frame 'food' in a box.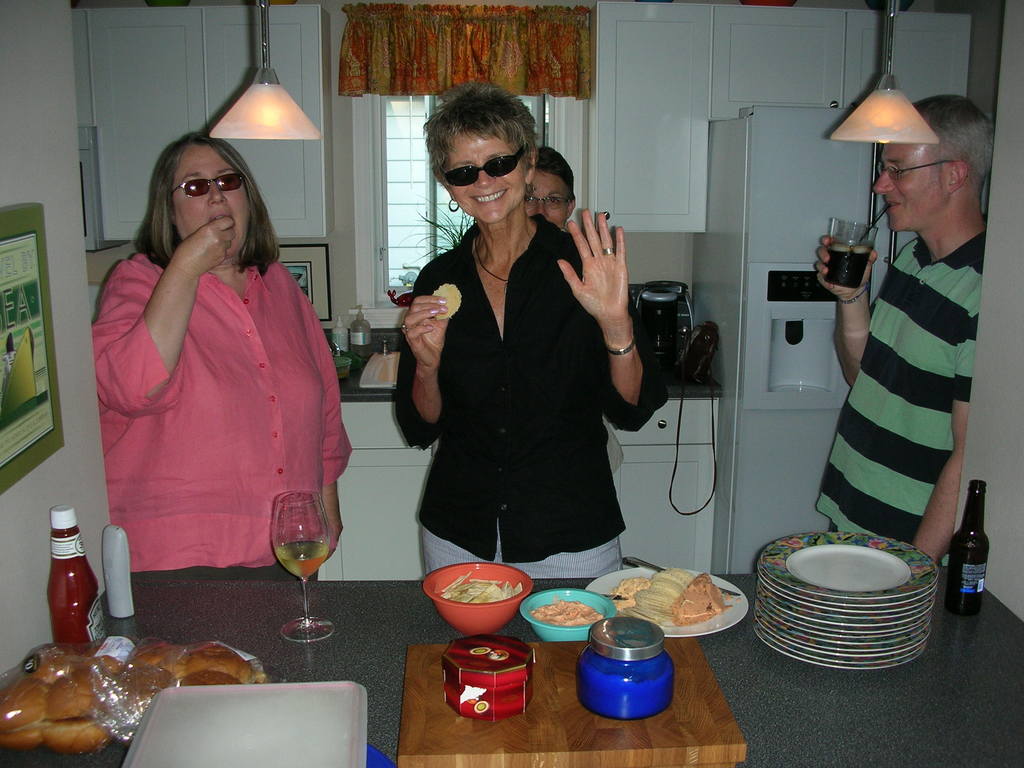
{"x1": 488, "y1": 649, "x2": 508, "y2": 662}.
